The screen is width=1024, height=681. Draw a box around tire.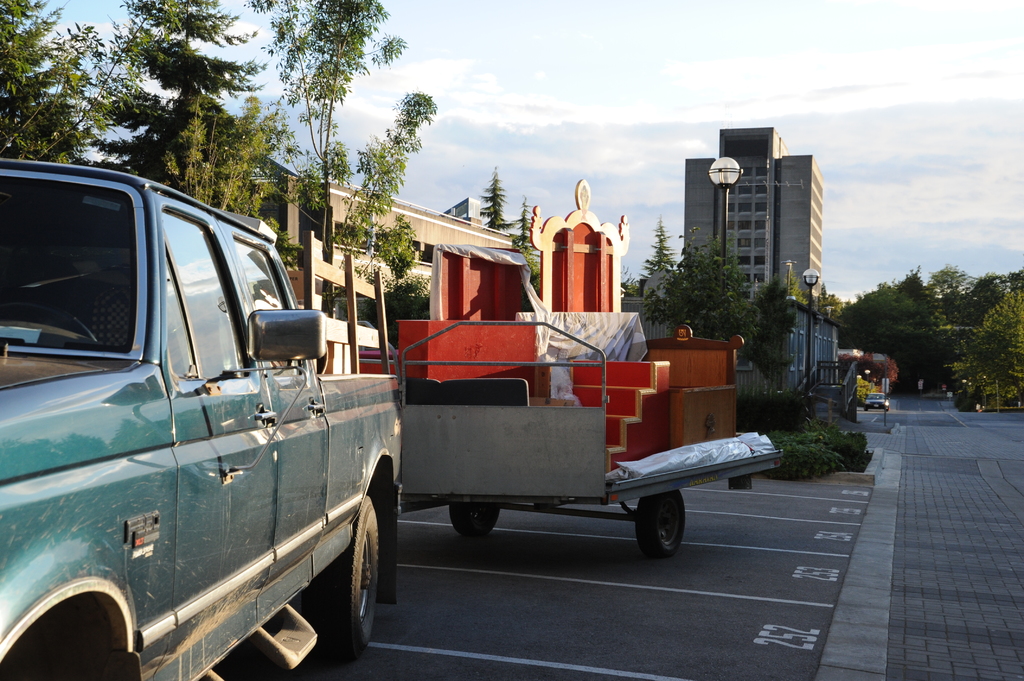
<bbox>445, 499, 499, 539</bbox>.
